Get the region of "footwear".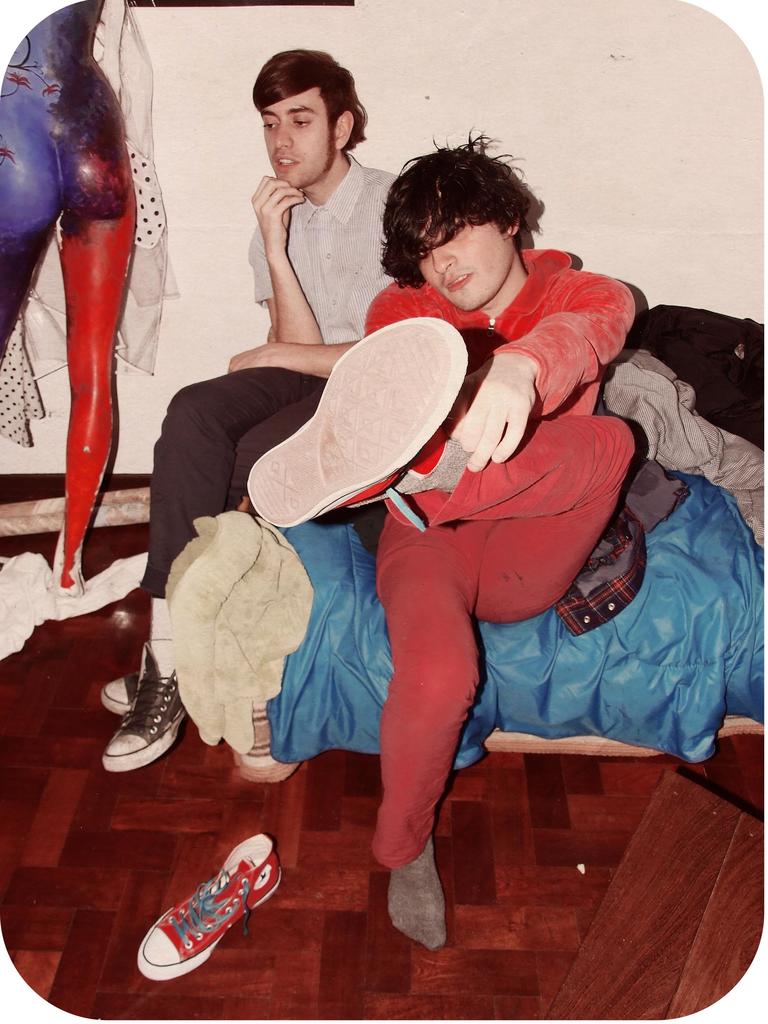
crop(104, 669, 139, 712).
